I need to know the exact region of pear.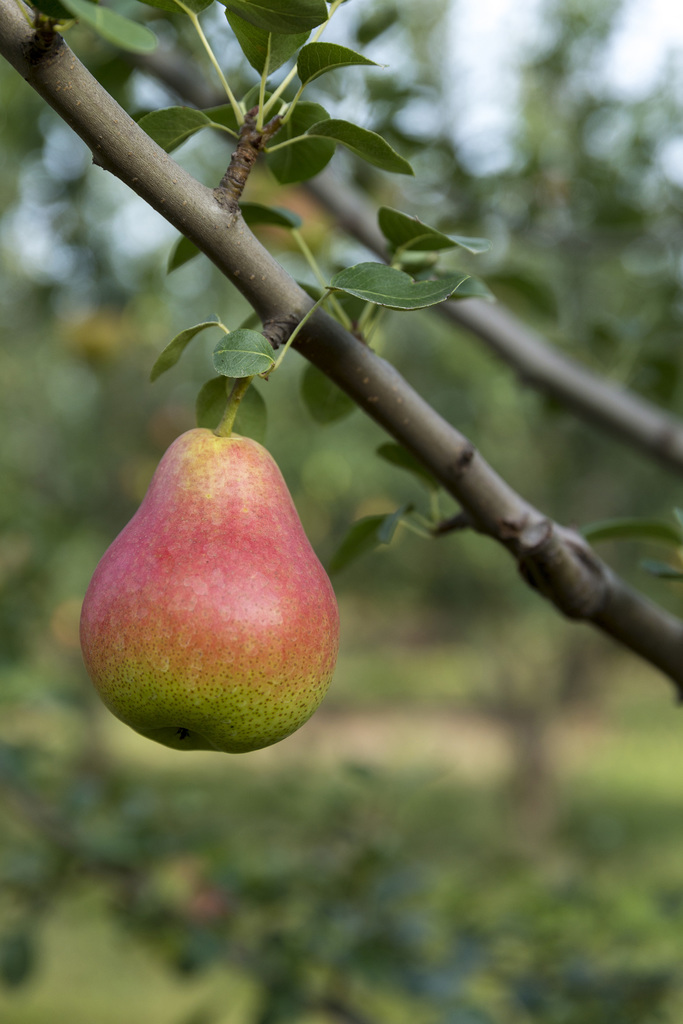
Region: <bbox>80, 429, 338, 753</bbox>.
